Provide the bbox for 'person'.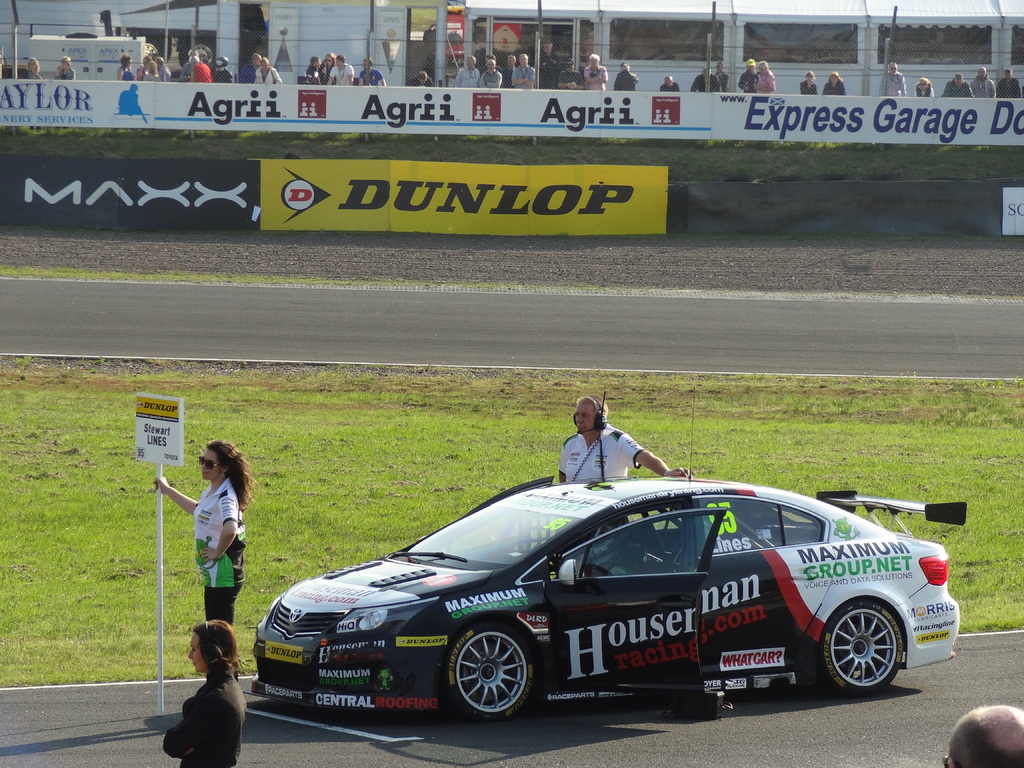
pyautogui.locateOnScreen(798, 69, 820, 95).
